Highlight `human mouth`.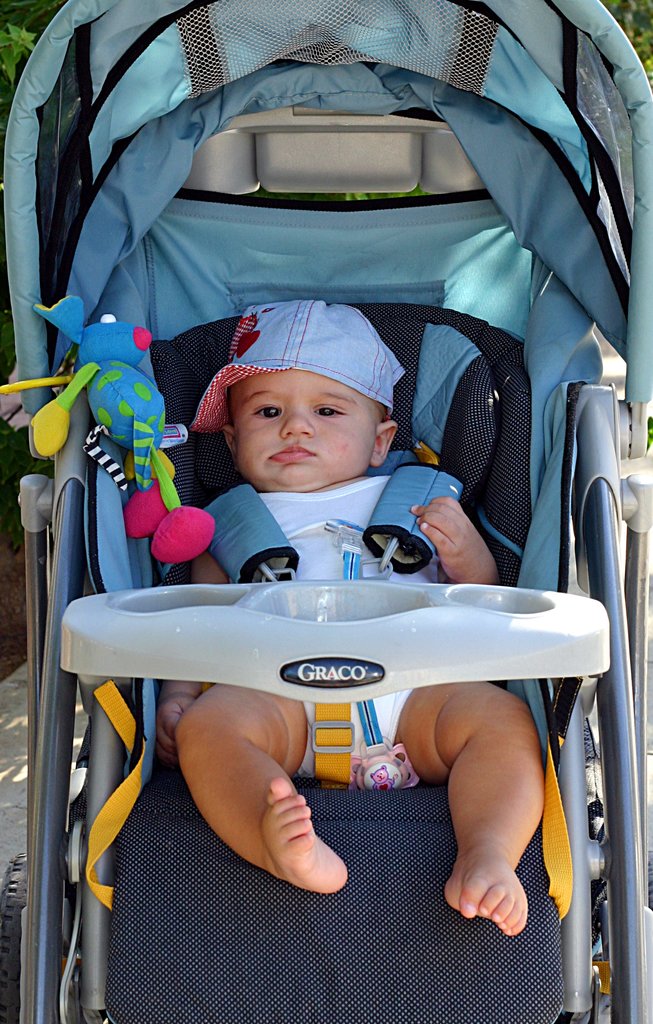
Highlighted region: x1=269 y1=442 x2=317 y2=464.
